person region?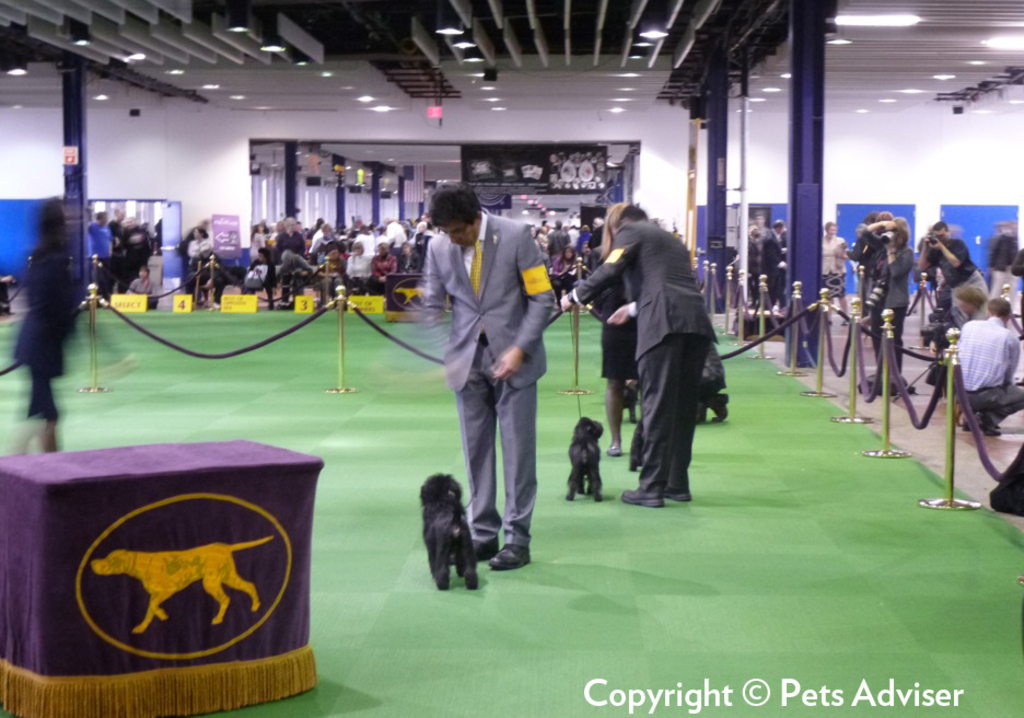
(left=4, top=198, right=82, bottom=445)
